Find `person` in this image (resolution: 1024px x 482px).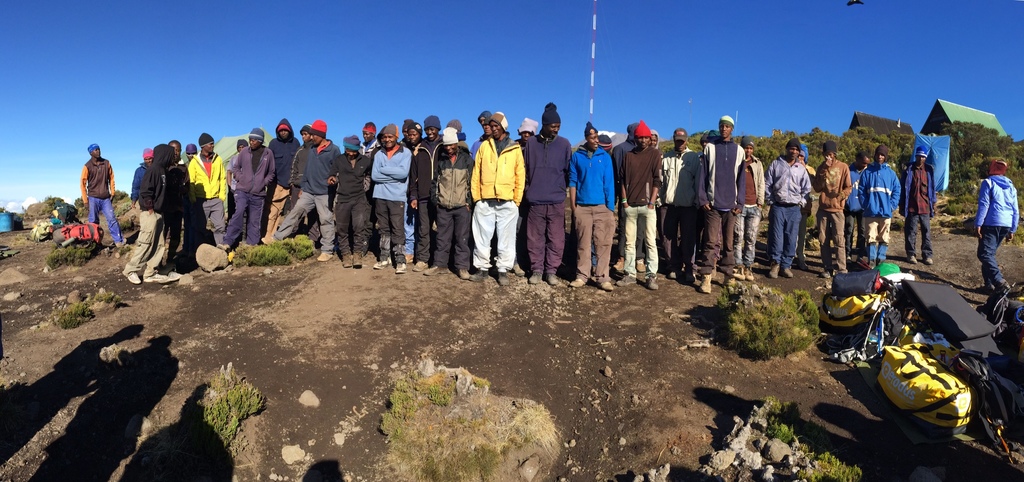
(x1=181, y1=134, x2=238, y2=261).
